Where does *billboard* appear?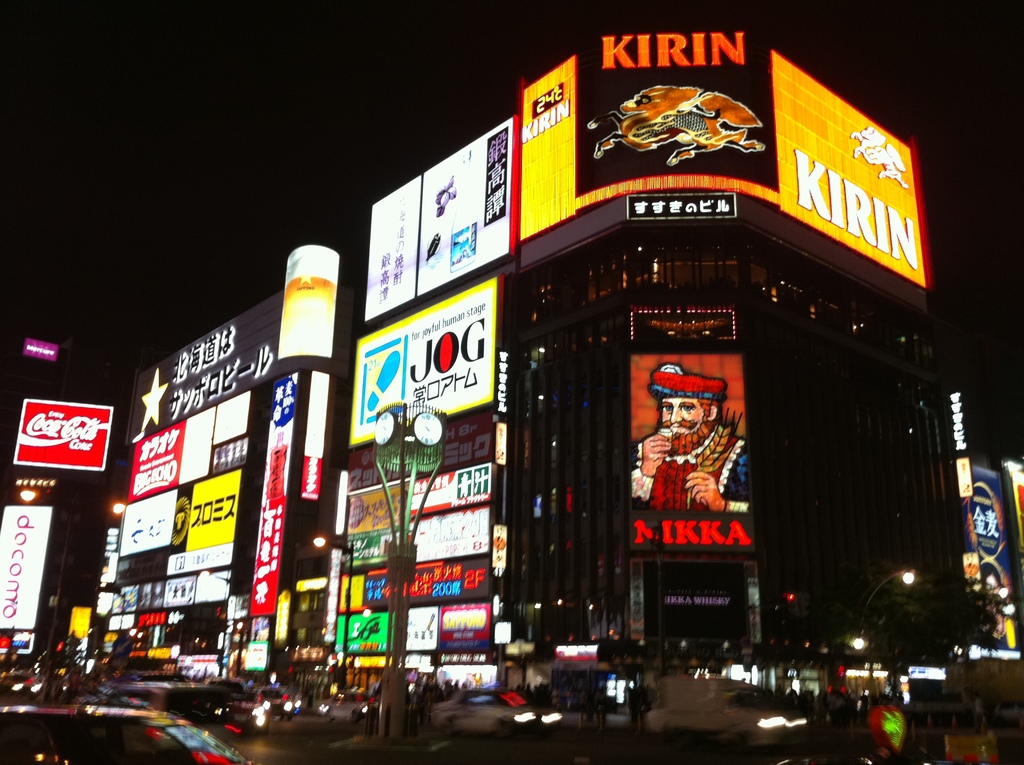
Appears at (left=0, top=503, right=50, bottom=633).
